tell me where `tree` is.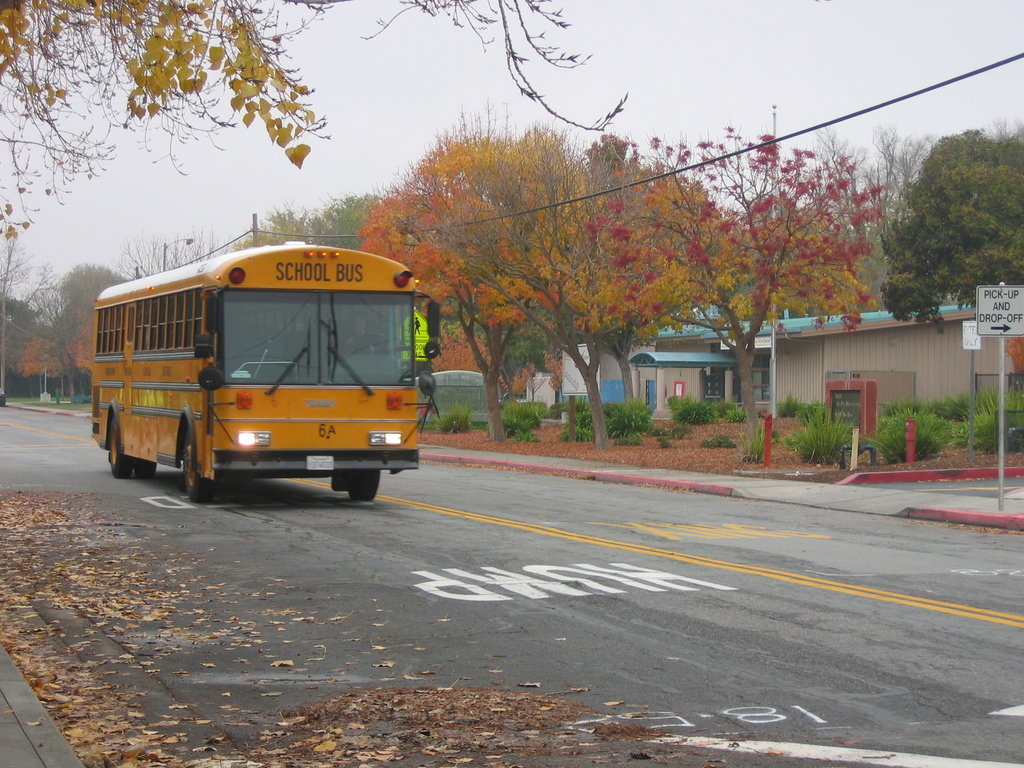
`tree` is at [left=372, top=124, right=621, bottom=434].
